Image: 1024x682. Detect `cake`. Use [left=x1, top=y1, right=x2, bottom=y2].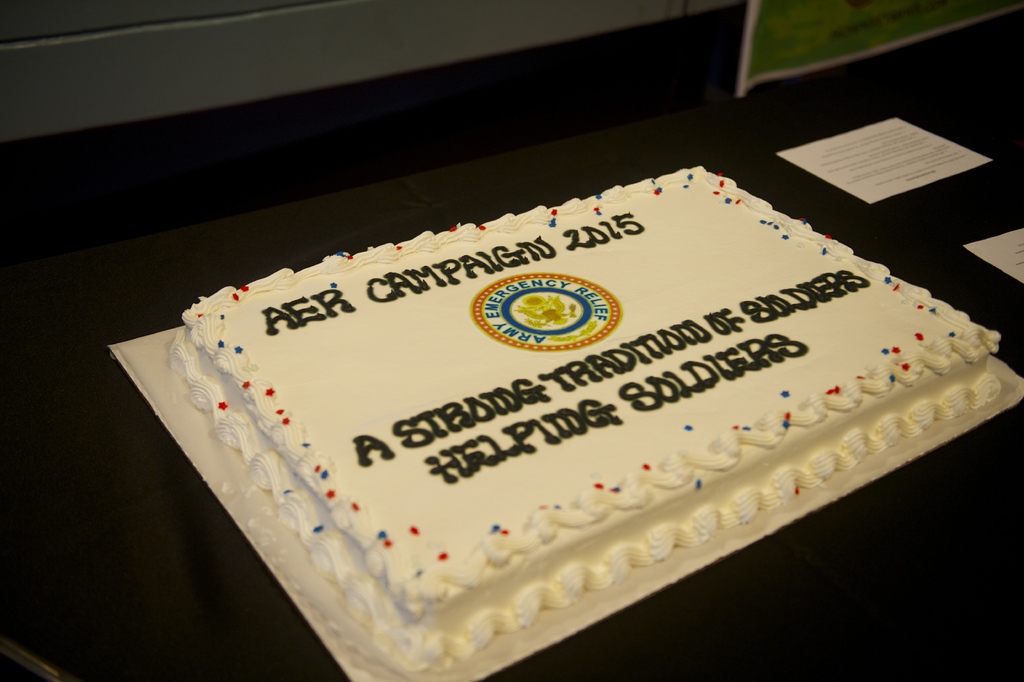
[left=172, top=167, right=1000, bottom=669].
